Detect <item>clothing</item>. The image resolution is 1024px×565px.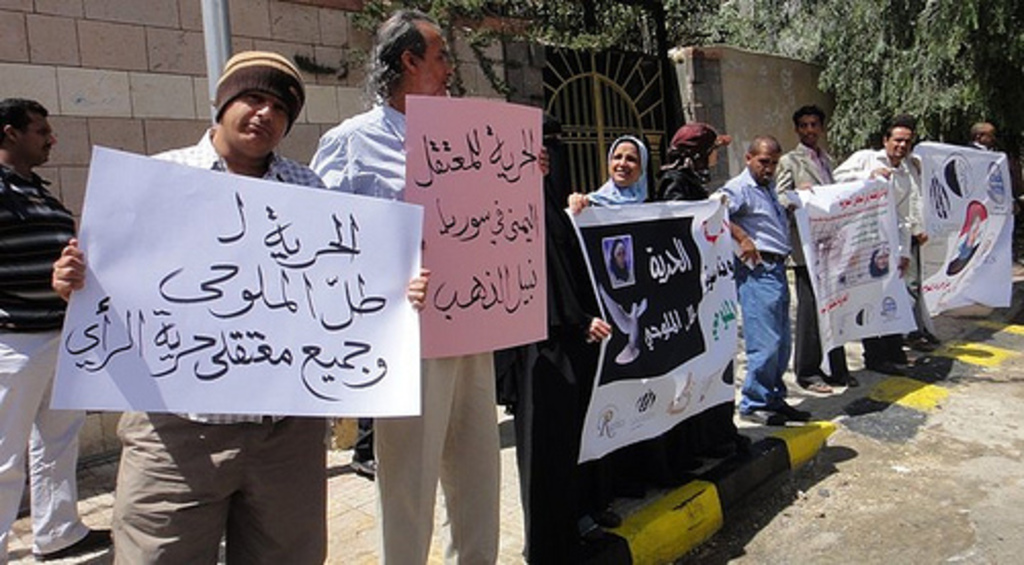
<box>831,147,922,366</box>.
